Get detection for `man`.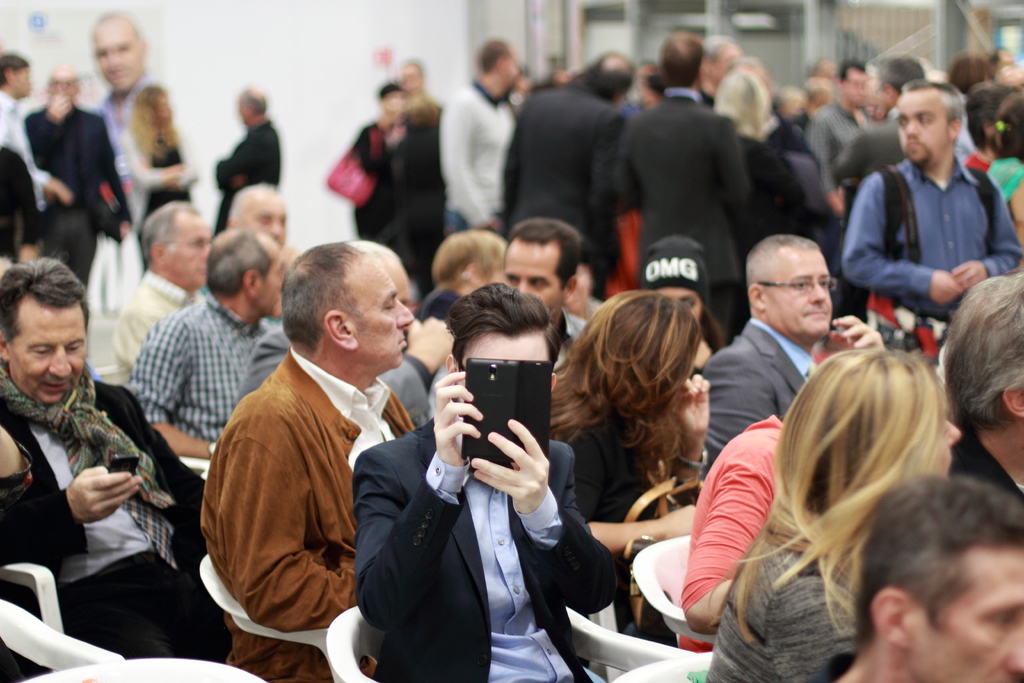
Detection: <region>0, 50, 74, 214</region>.
